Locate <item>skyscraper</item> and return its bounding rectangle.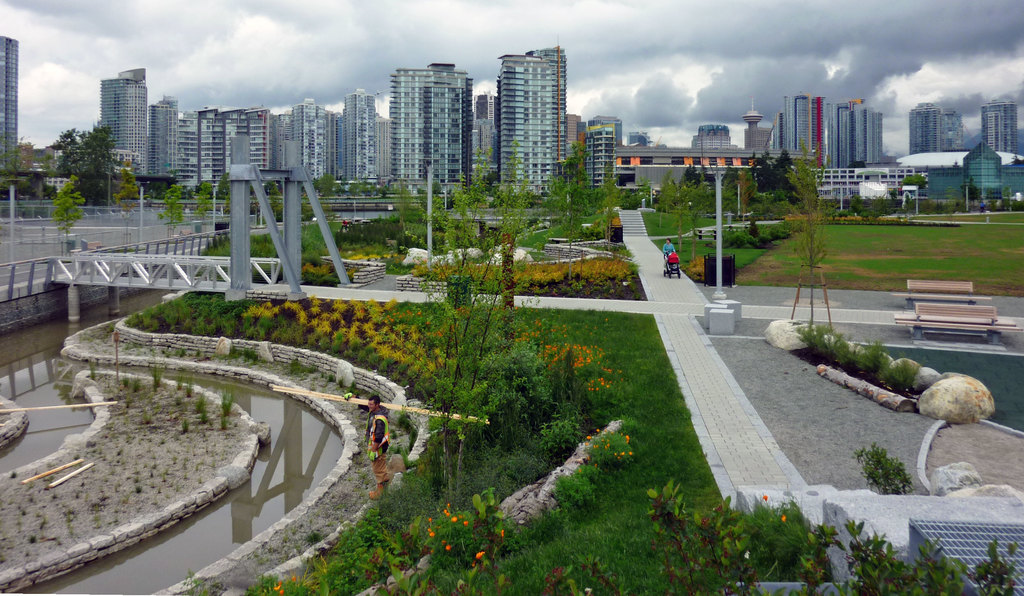
332/84/384/184.
